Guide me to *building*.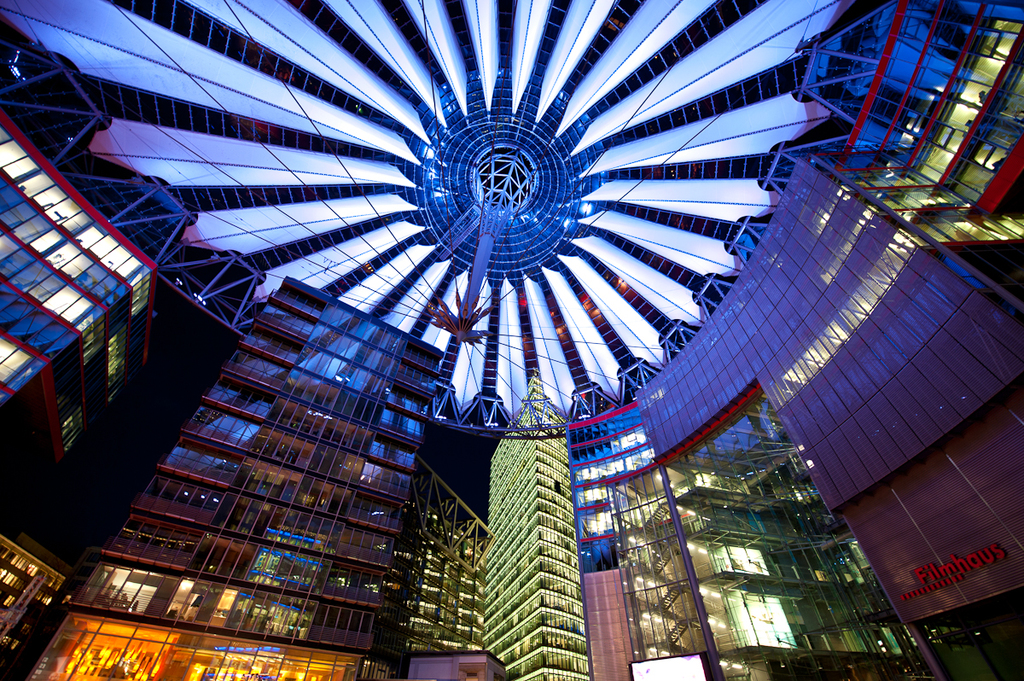
Guidance: 0:516:68:679.
